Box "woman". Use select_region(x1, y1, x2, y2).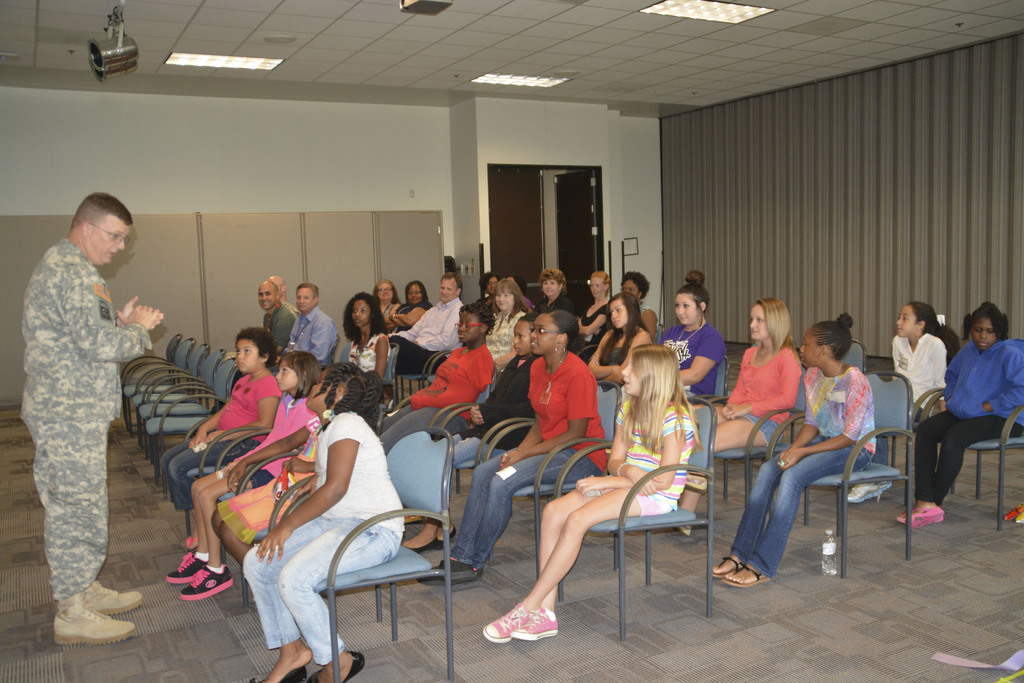
select_region(474, 271, 502, 312).
